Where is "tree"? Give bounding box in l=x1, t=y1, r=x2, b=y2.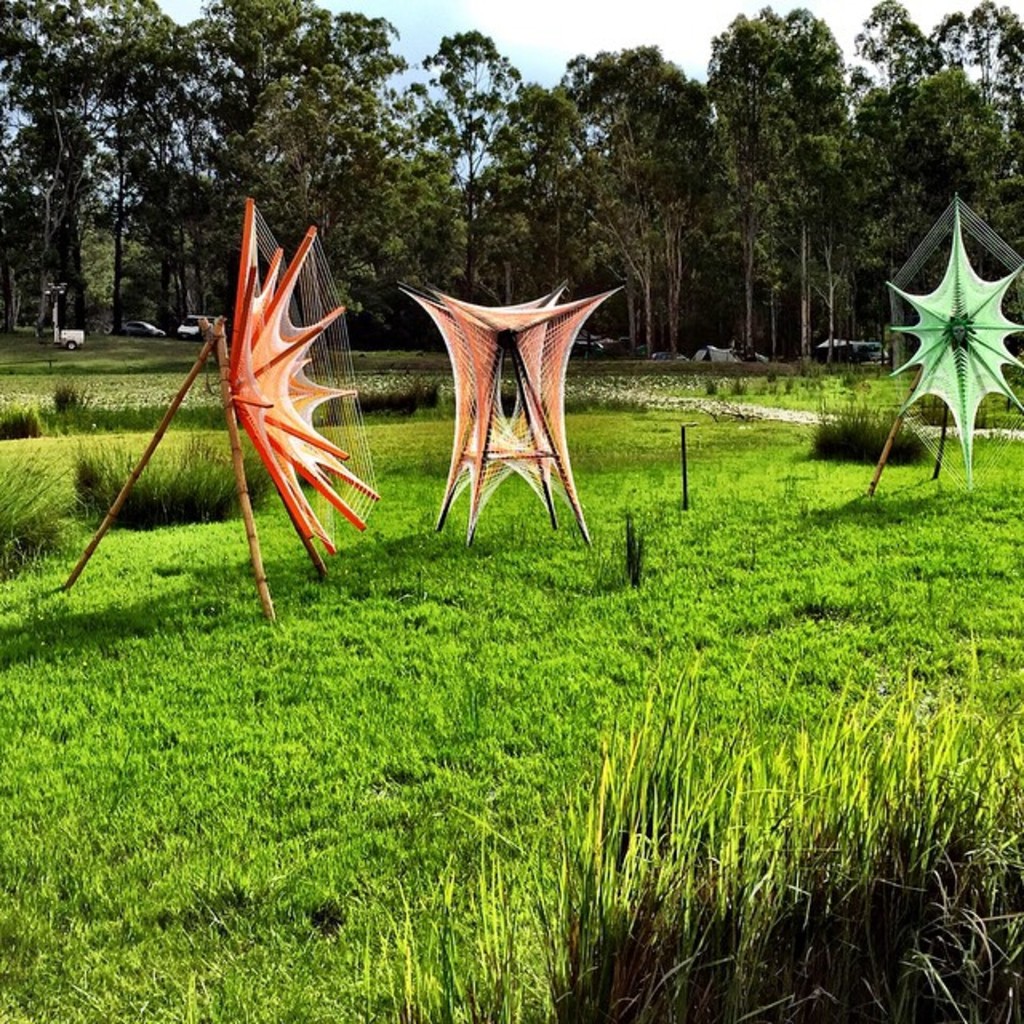
l=0, t=0, r=235, b=346.
